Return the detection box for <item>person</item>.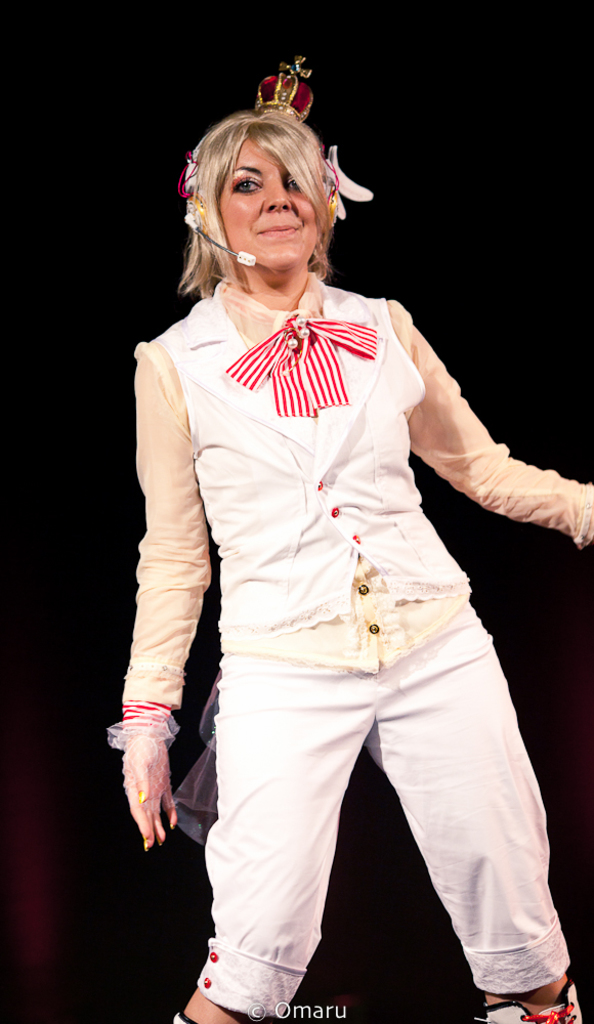
104:59:574:1018.
